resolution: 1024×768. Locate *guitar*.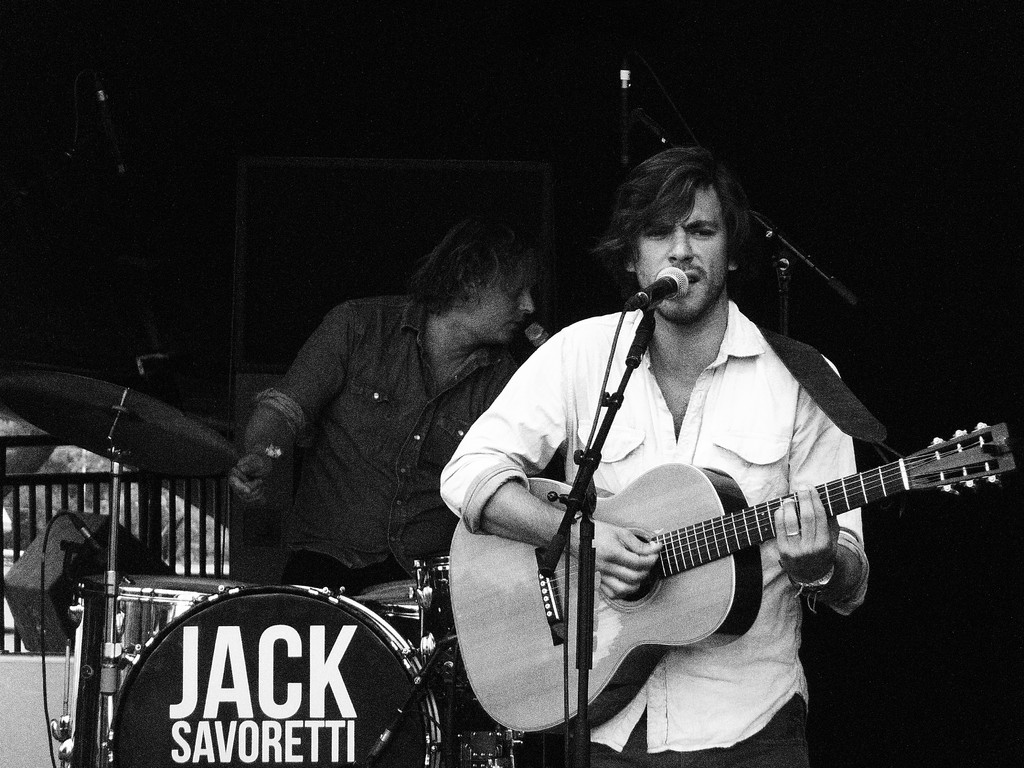
select_region(447, 415, 1021, 736).
